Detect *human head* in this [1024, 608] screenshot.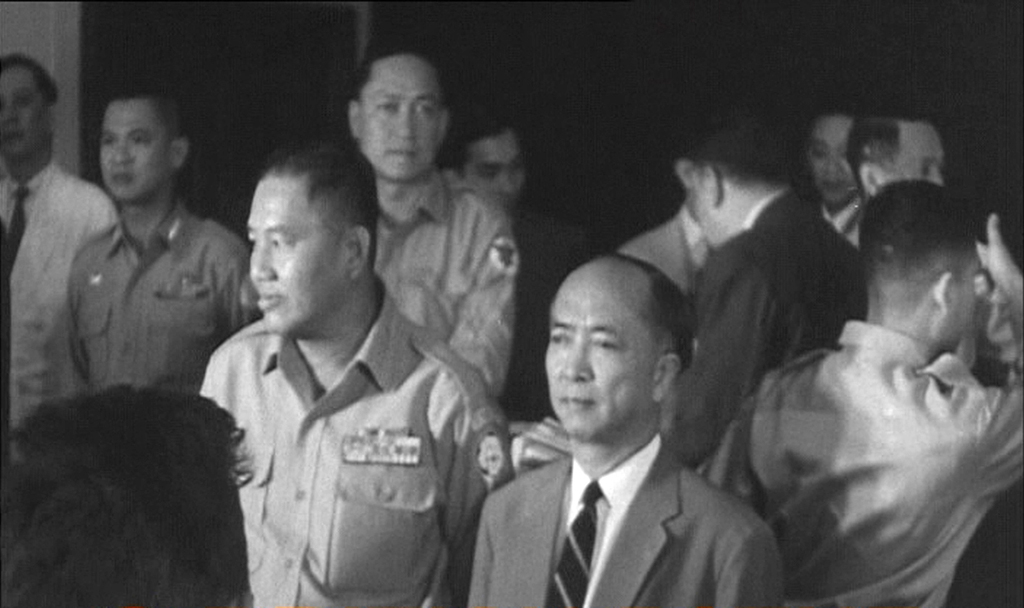
Detection: 858,174,974,351.
